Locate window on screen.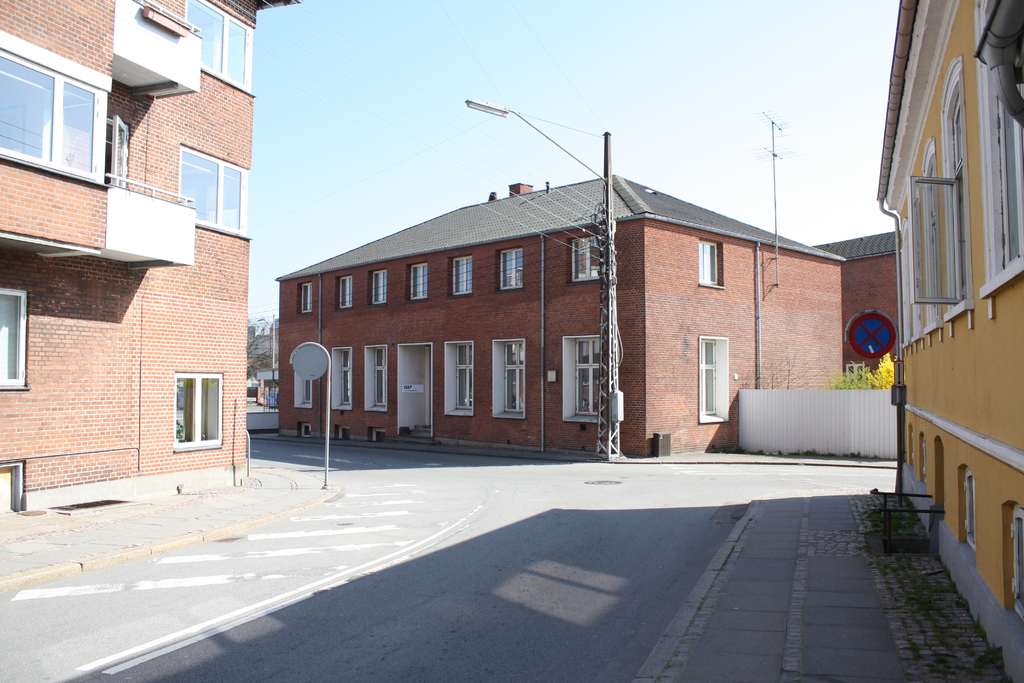
On screen at {"left": 186, "top": 0, "right": 257, "bottom": 100}.
